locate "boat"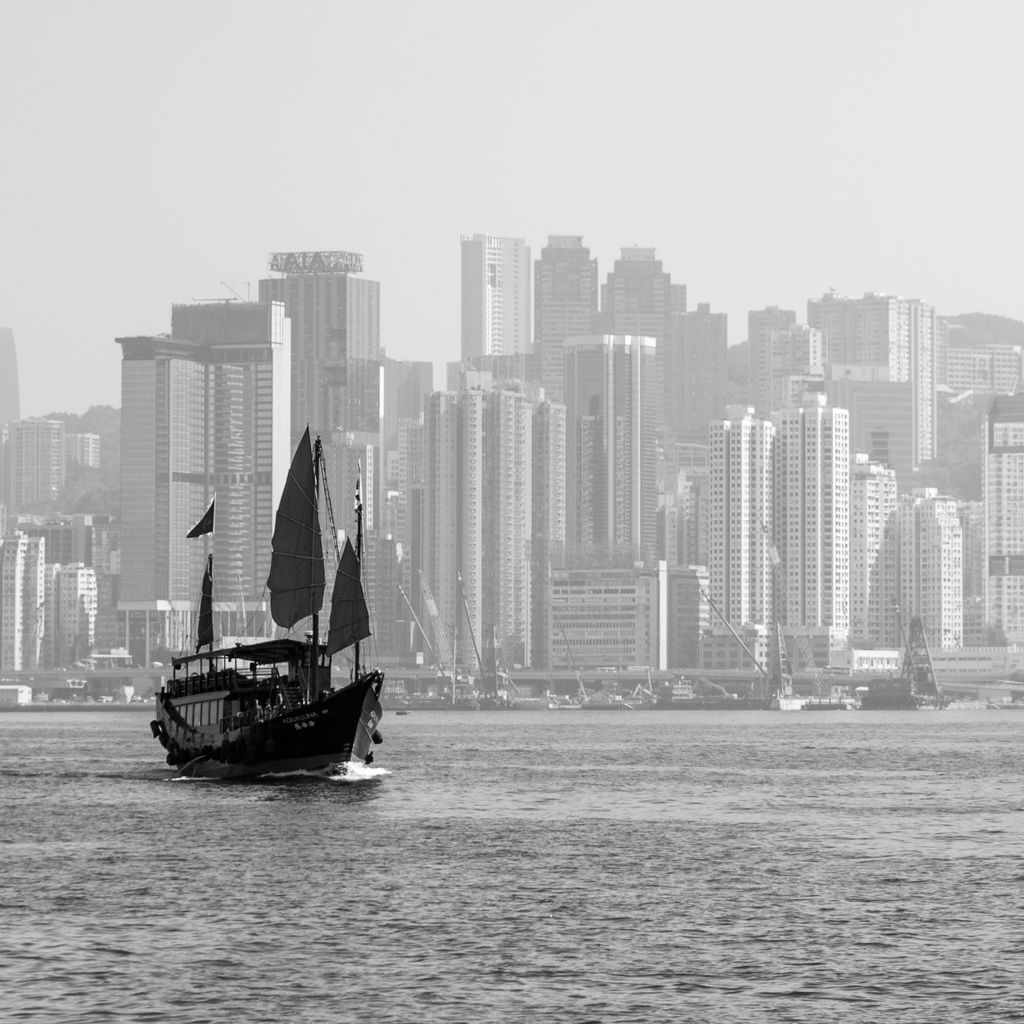
x1=144 y1=420 x2=383 y2=769
